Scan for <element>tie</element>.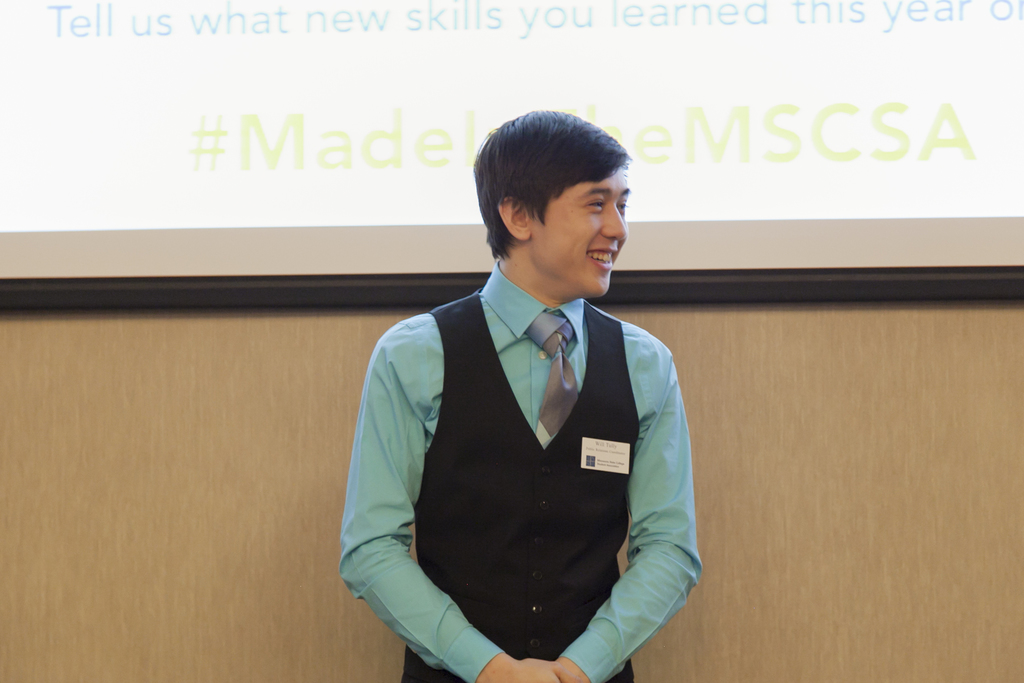
Scan result: l=520, t=309, r=586, b=446.
